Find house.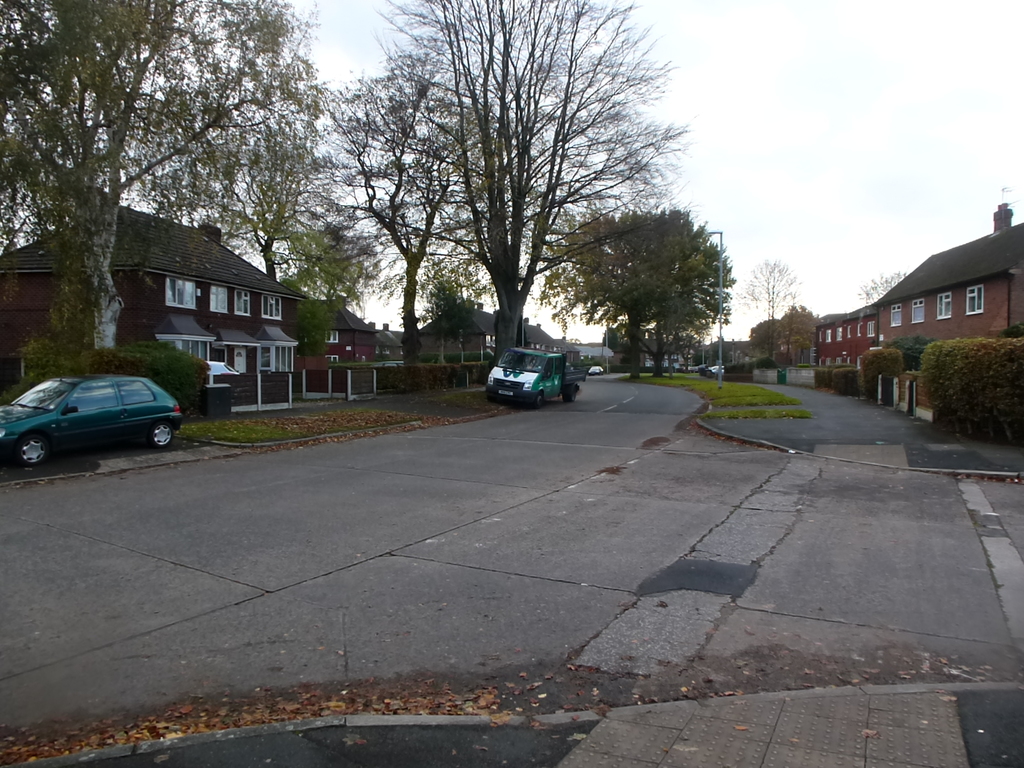
rect(874, 199, 1023, 426).
